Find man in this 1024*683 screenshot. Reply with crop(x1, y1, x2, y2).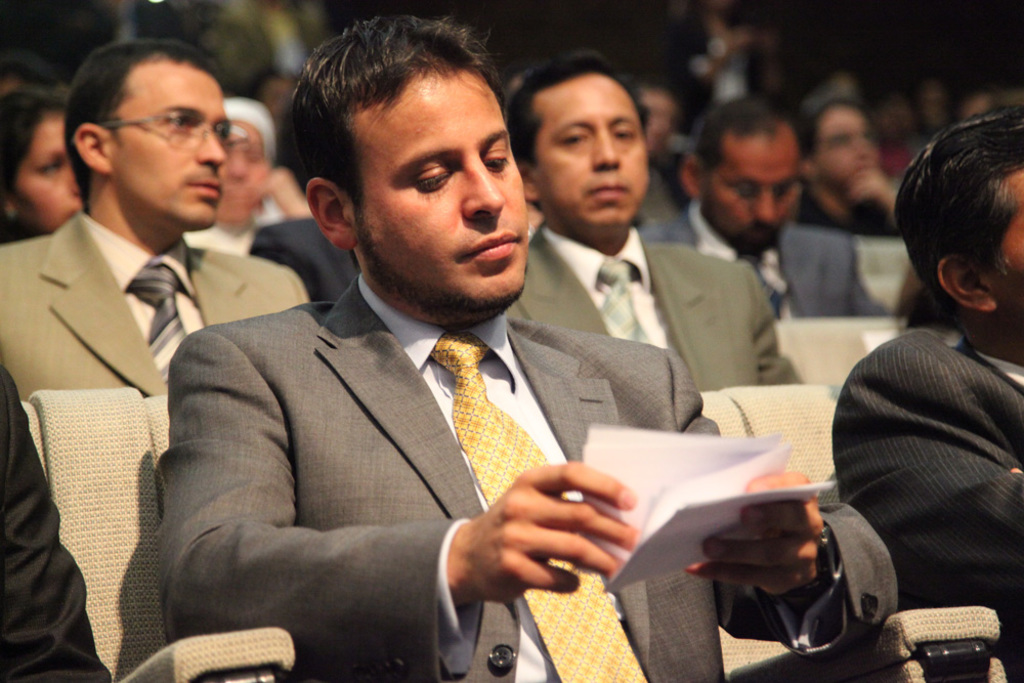
crop(829, 101, 1023, 682).
